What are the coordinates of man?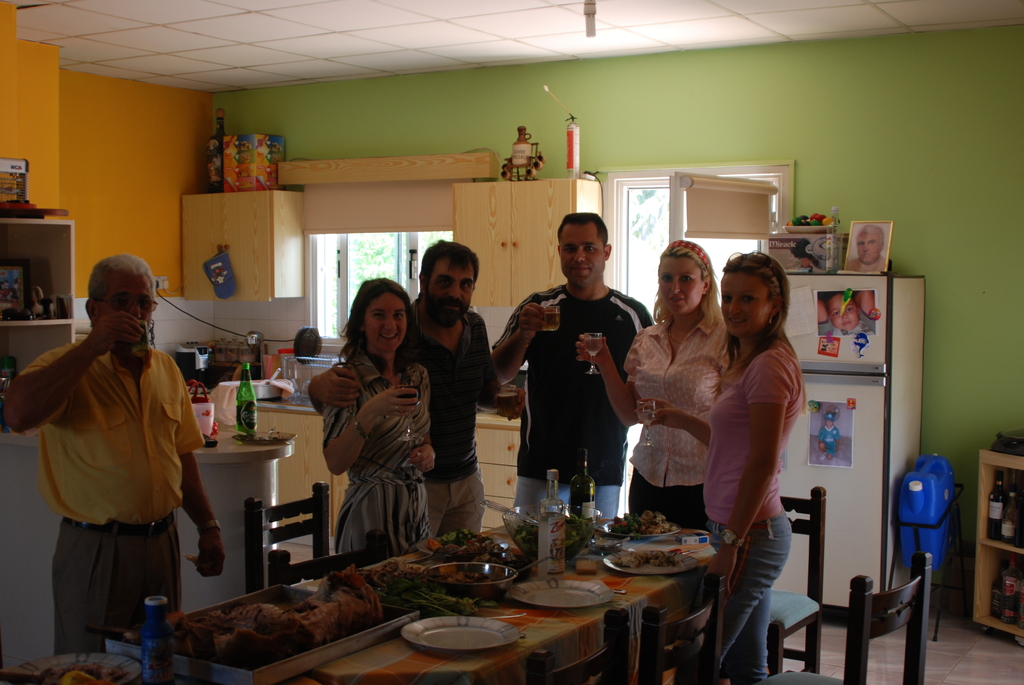
<box>489,205,656,531</box>.
